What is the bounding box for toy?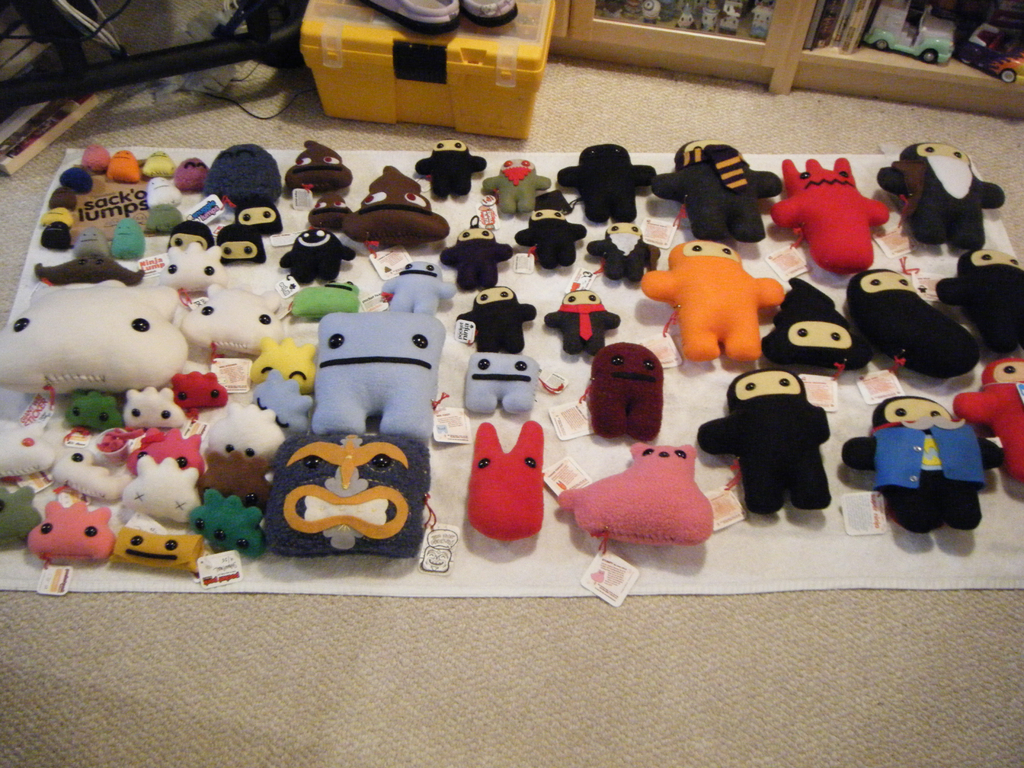
bbox(465, 421, 550, 541).
